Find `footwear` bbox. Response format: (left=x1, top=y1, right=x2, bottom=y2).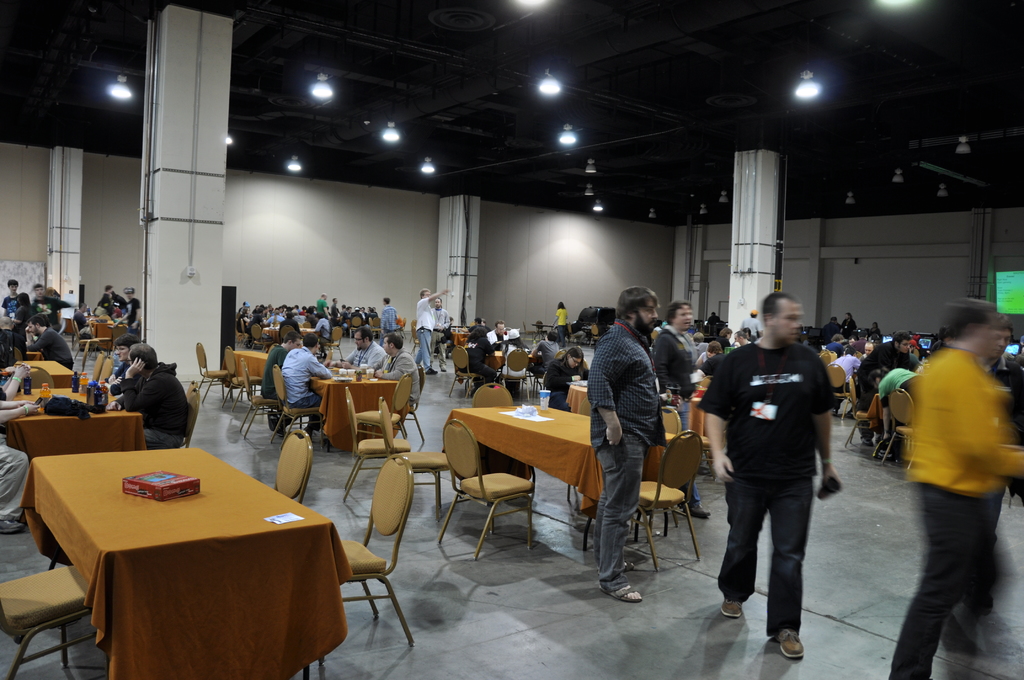
(left=776, top=624, right=803, bottom=660).
